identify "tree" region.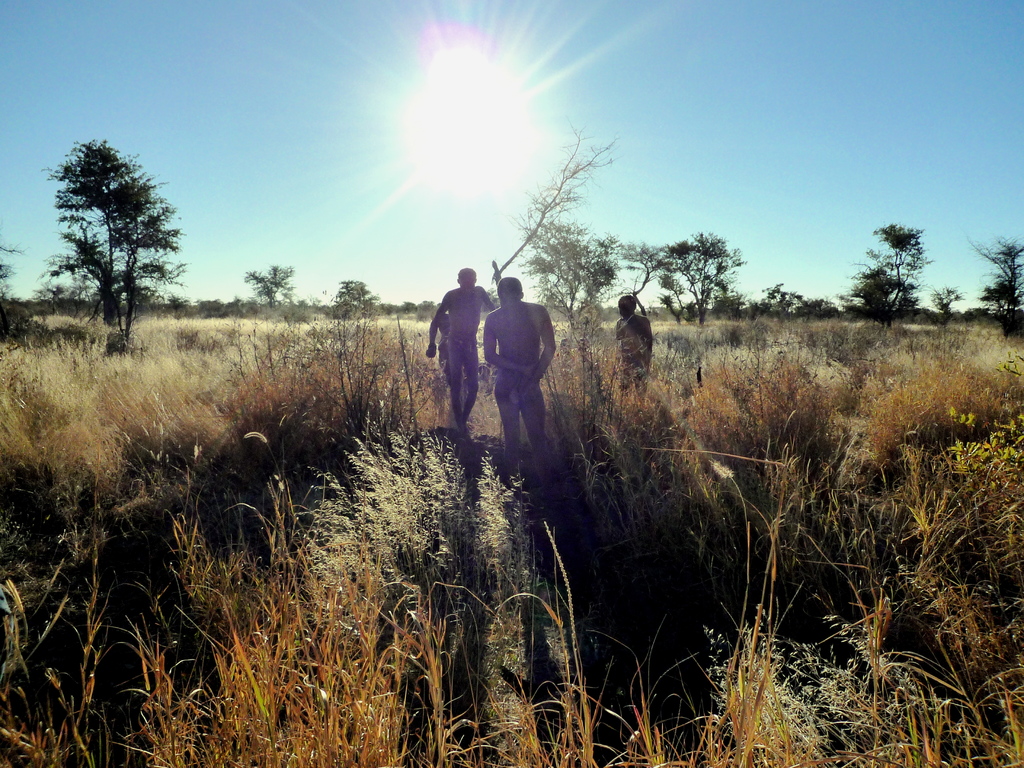
Region: {"left": 326, "top": 271, "right": 381, "bottom": 333}.
